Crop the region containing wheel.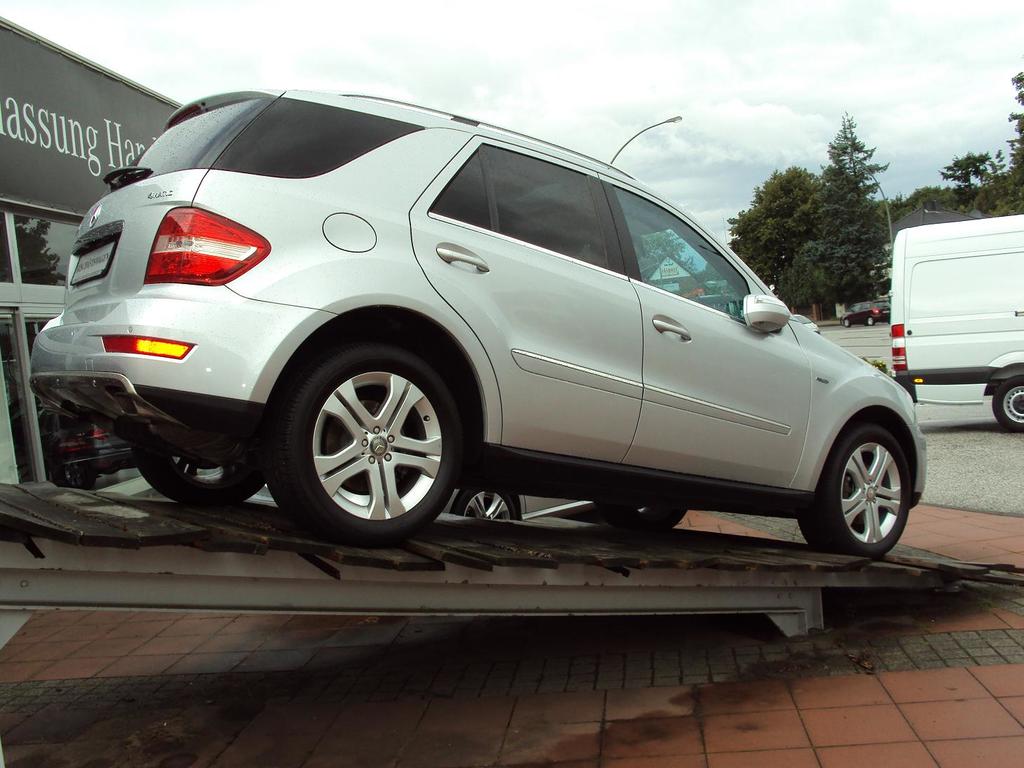
Crop region: {"left": 598, "top": 494, "right": 694, "bottom": 526}.
